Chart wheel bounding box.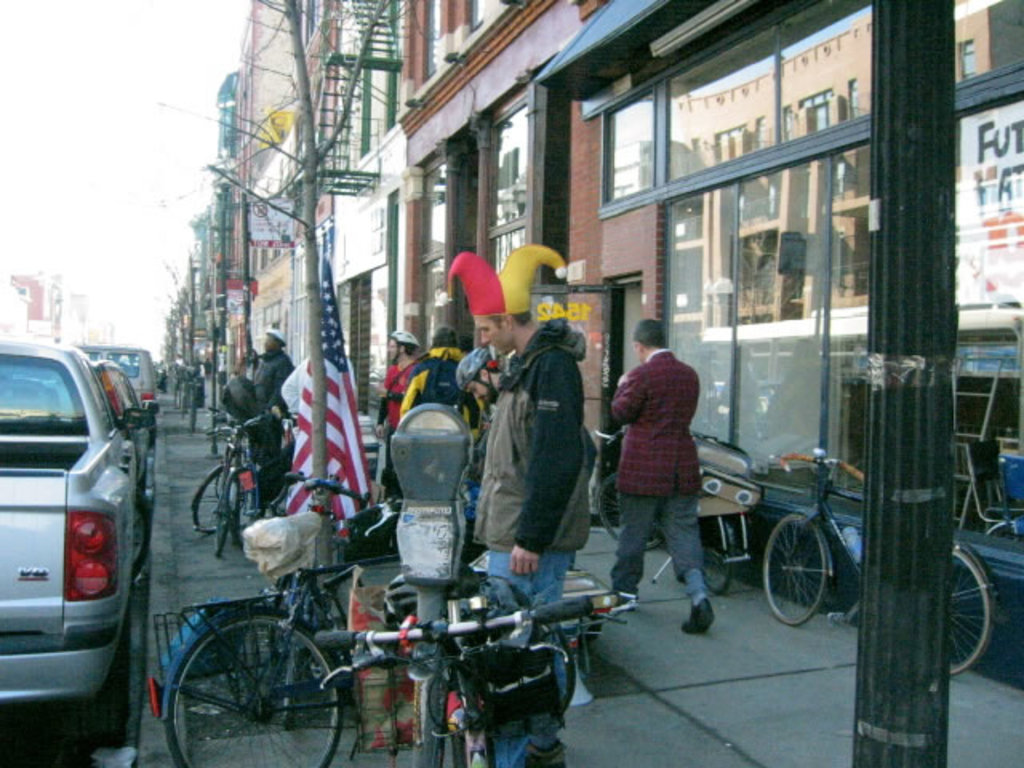
Charted: crop(194, 464, 222, 534).
